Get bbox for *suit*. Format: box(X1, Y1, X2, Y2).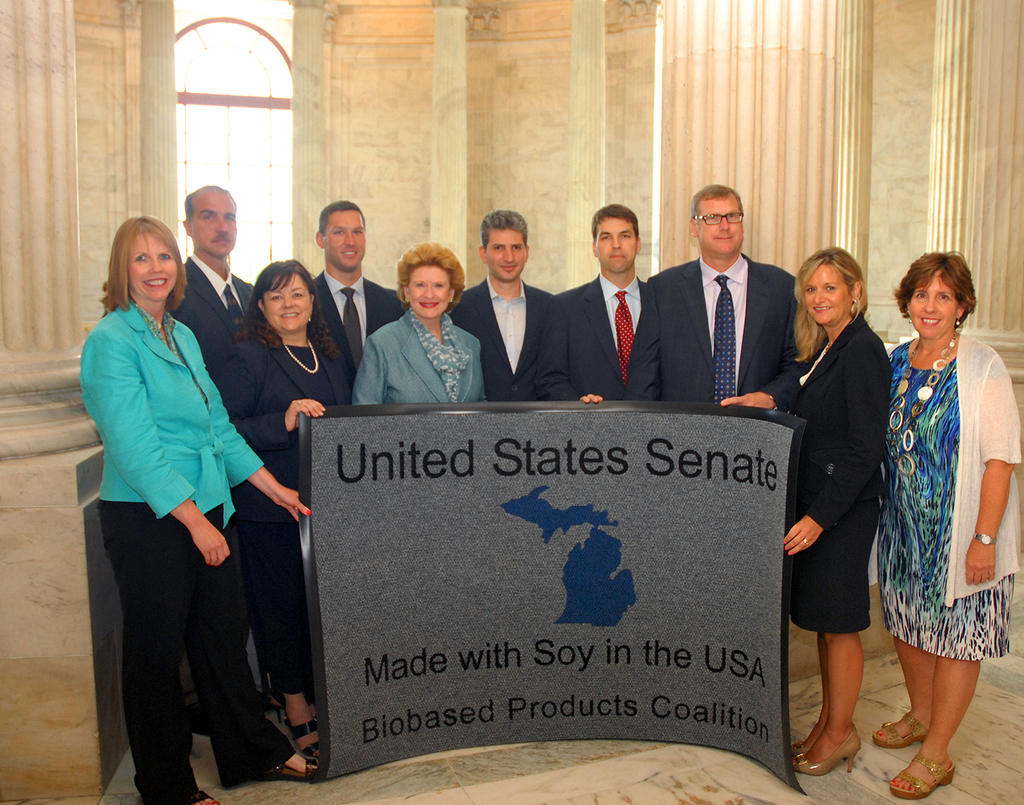
box(452, 274, 555, 405).
